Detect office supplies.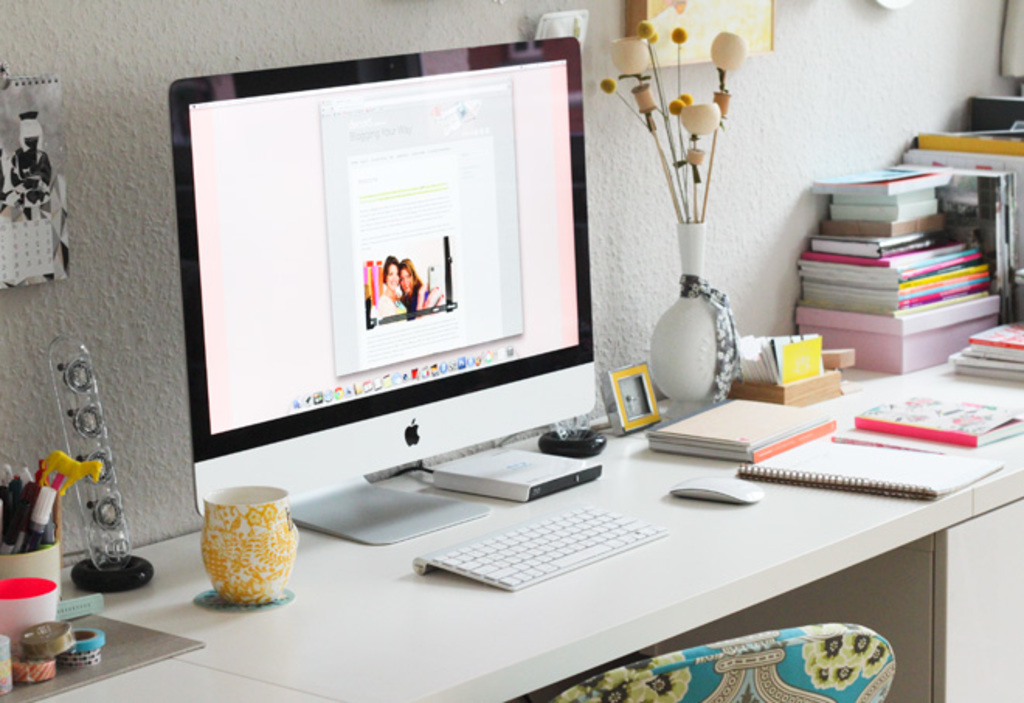
Detected at locate(856, 391, 1022, 444).
